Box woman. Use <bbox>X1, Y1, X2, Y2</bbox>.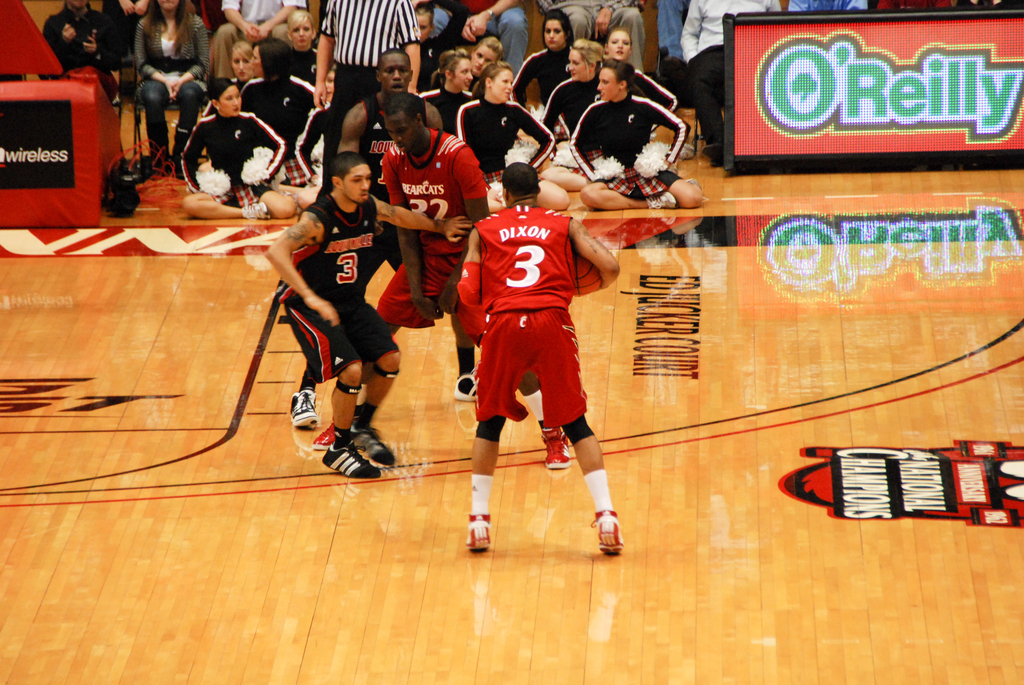
<bbox>472, 33, 504, 80</bbox>.
